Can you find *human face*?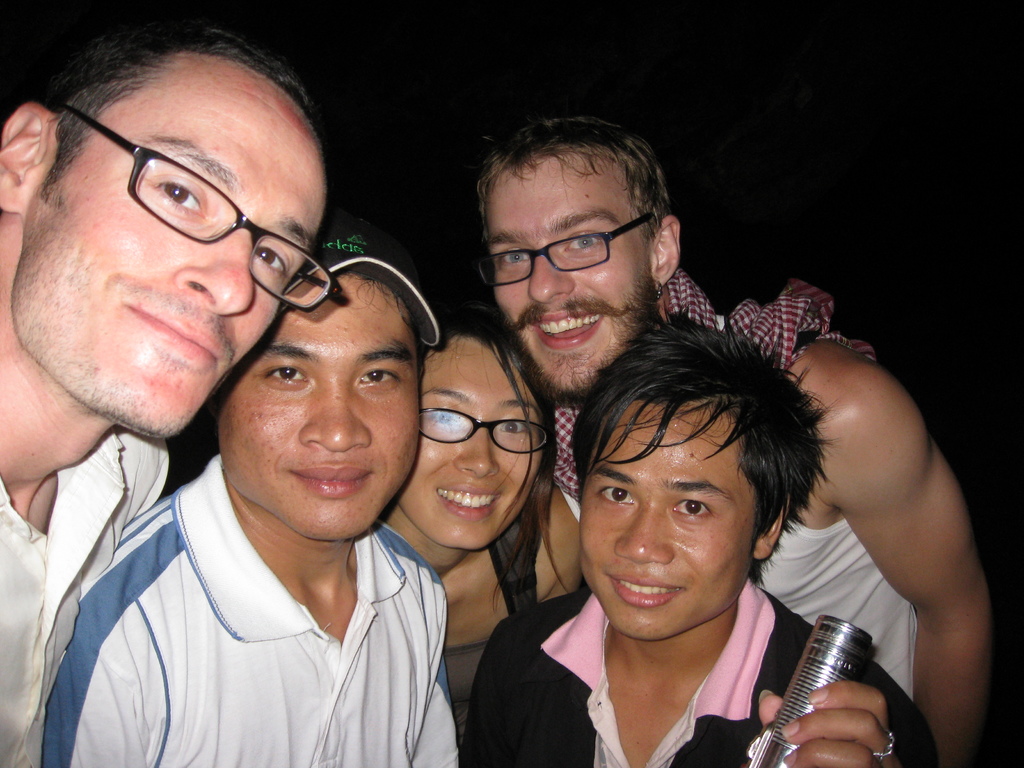
Yes, bounding box: rect(398, 337, 540, 554).
